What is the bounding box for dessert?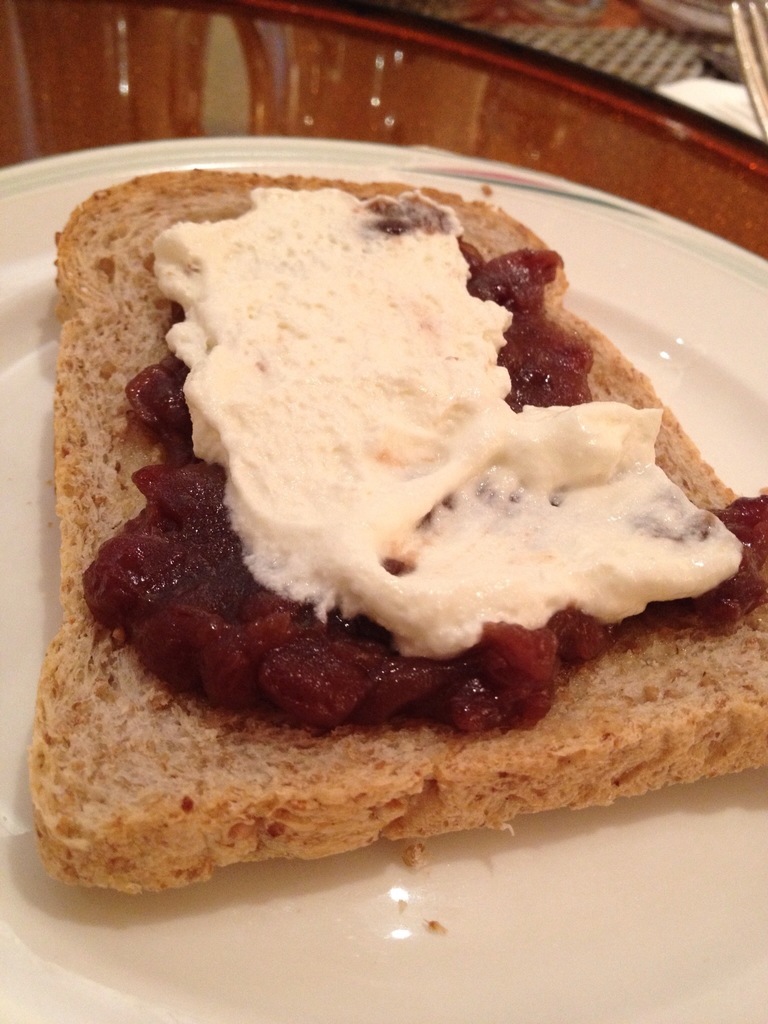
[left=15, top=173, right=743, bottom=897].
